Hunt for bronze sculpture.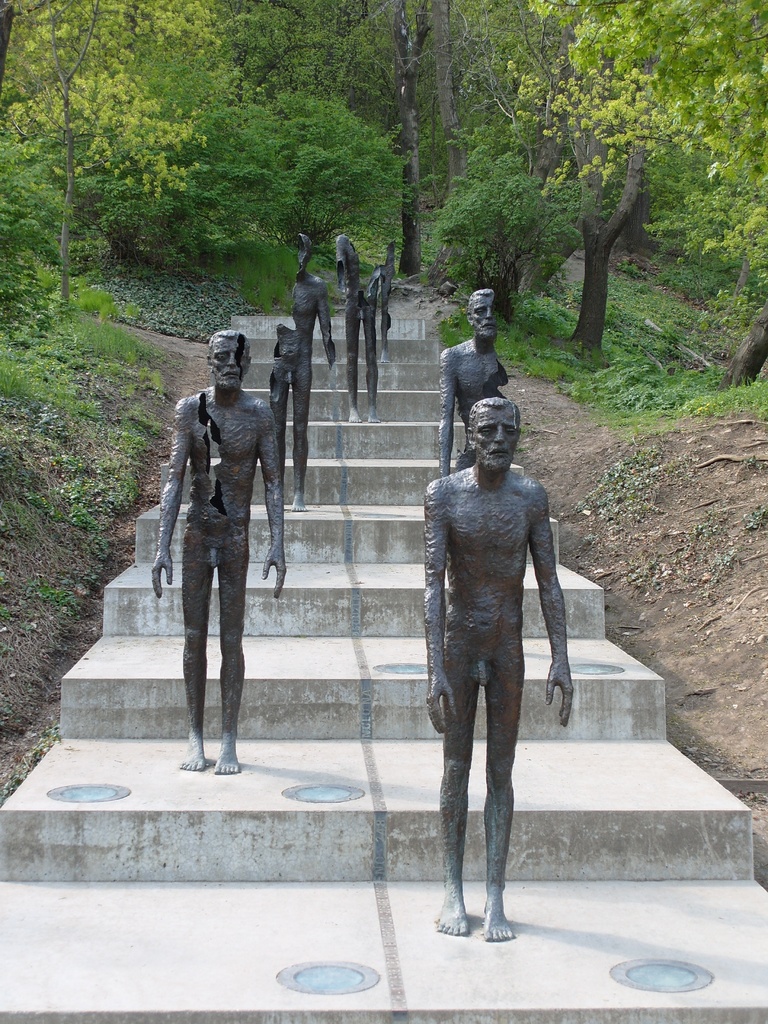
Hunted down at x1=438 y1=287 x2=506 y2=478.
